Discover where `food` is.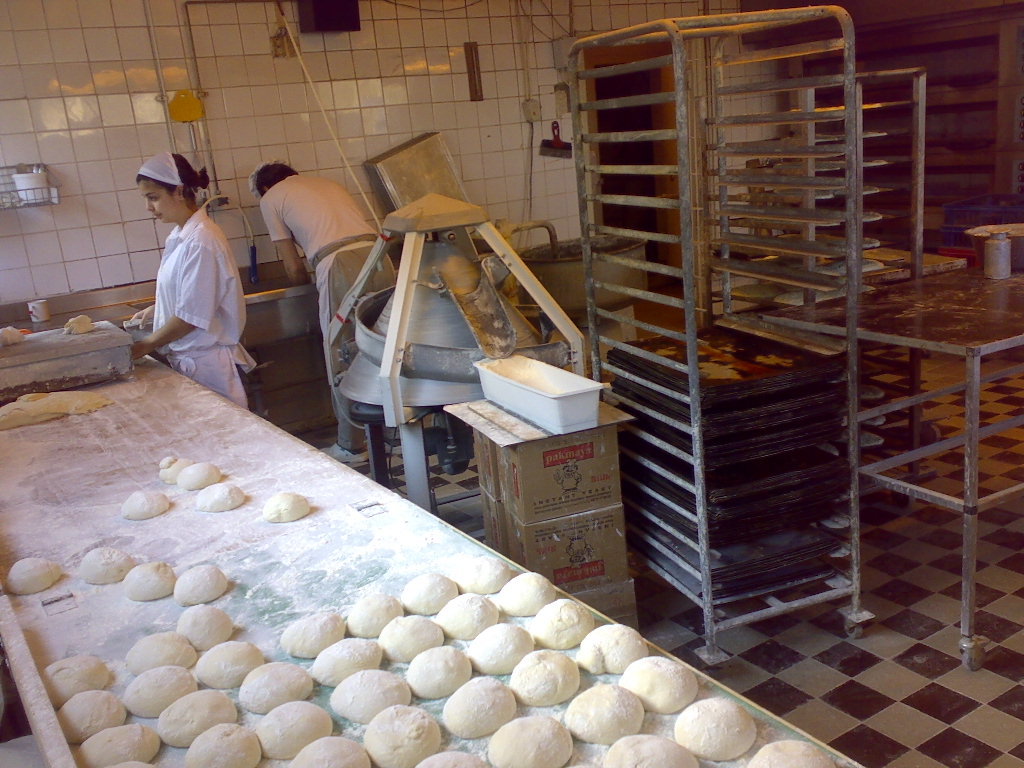
Discovered at 484 716 574 767.
